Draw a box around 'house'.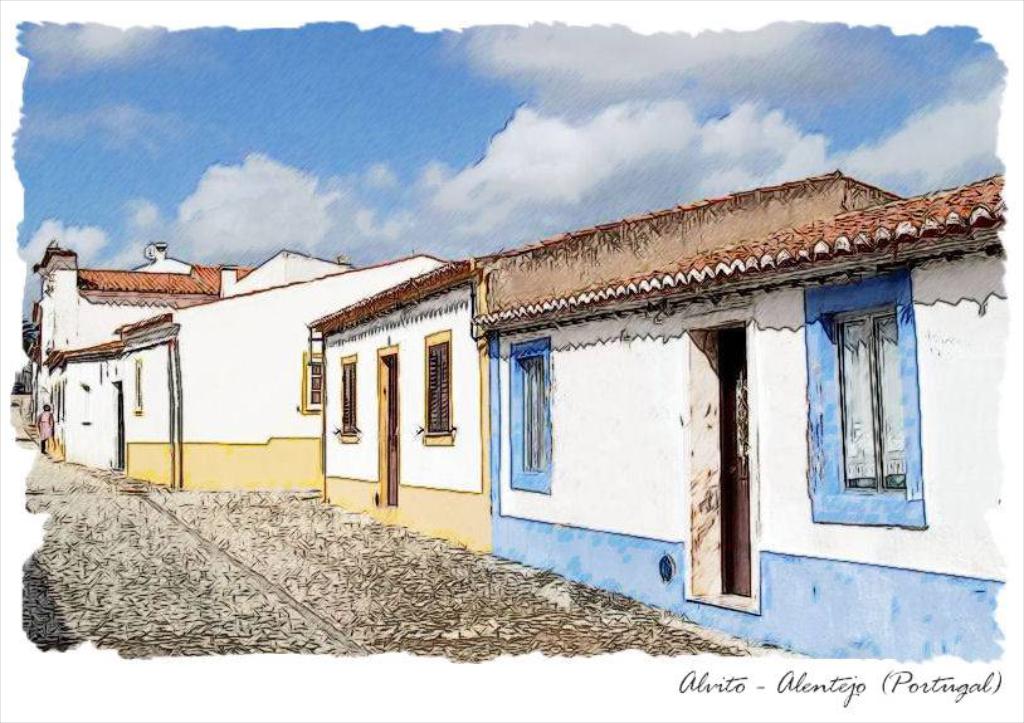
(106, 259, 411, 472).
